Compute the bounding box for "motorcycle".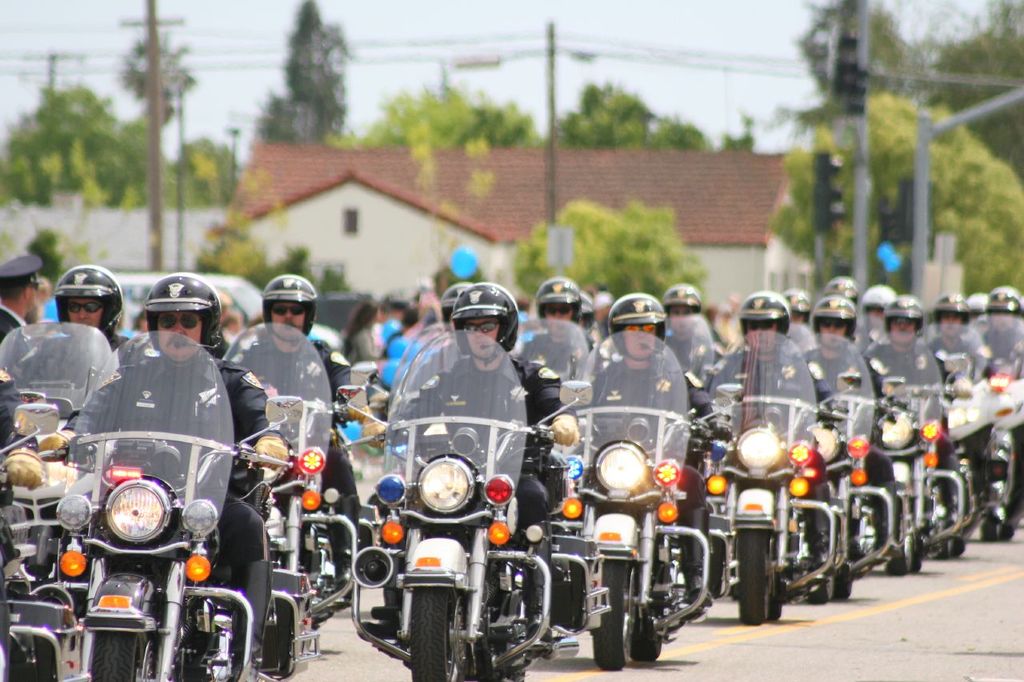
<box>509,315,588,586</box>.
